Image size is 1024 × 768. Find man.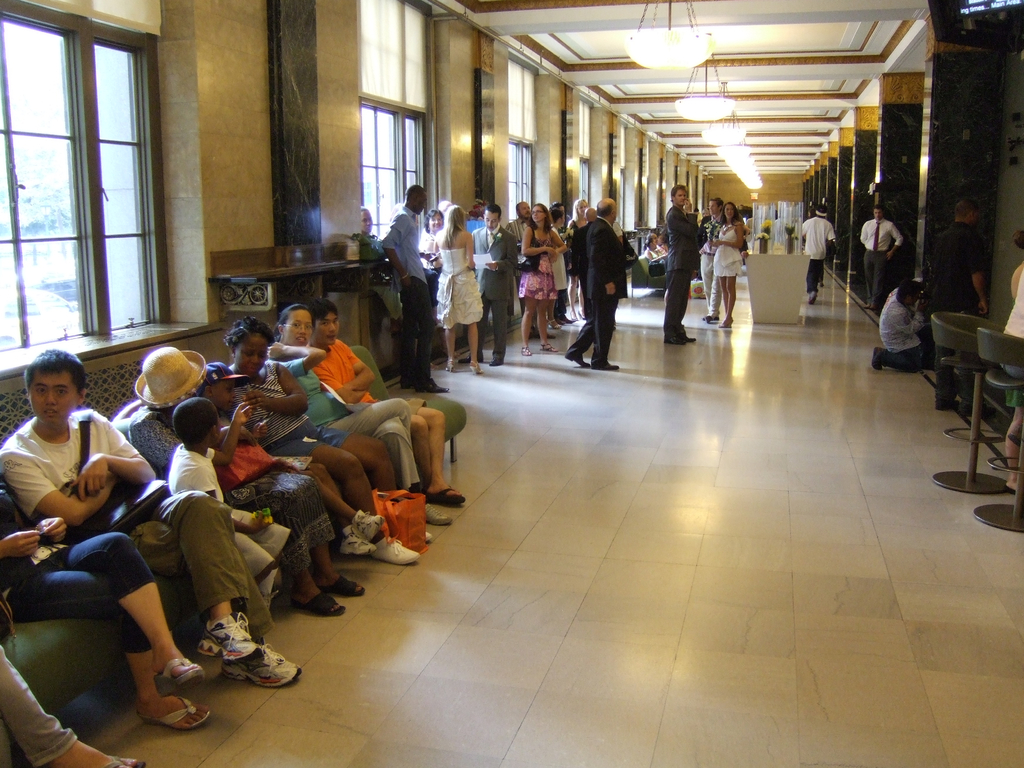
0,349,302,687.
